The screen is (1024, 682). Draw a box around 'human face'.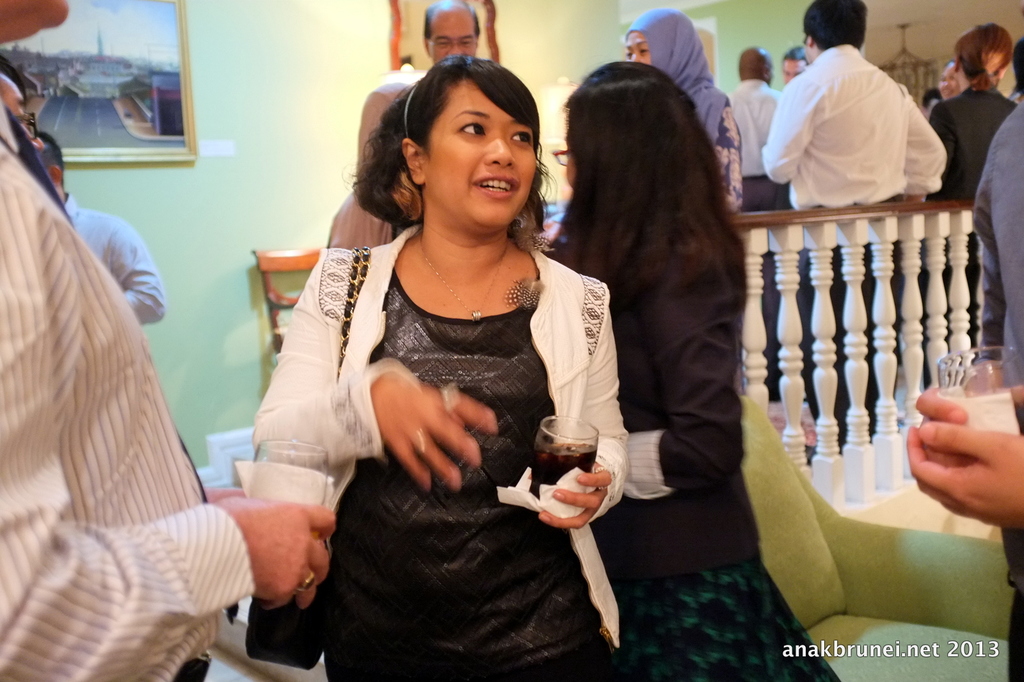
crop(429, 6, 482, 56).
